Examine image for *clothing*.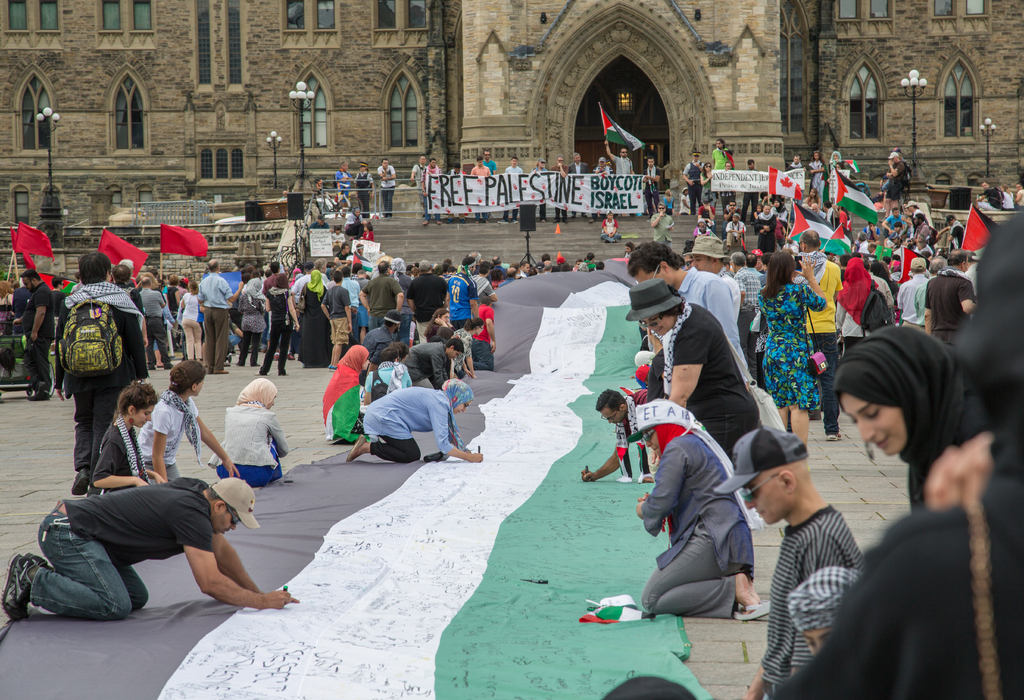
Examination result: detection(639, 396, 770, 629).
